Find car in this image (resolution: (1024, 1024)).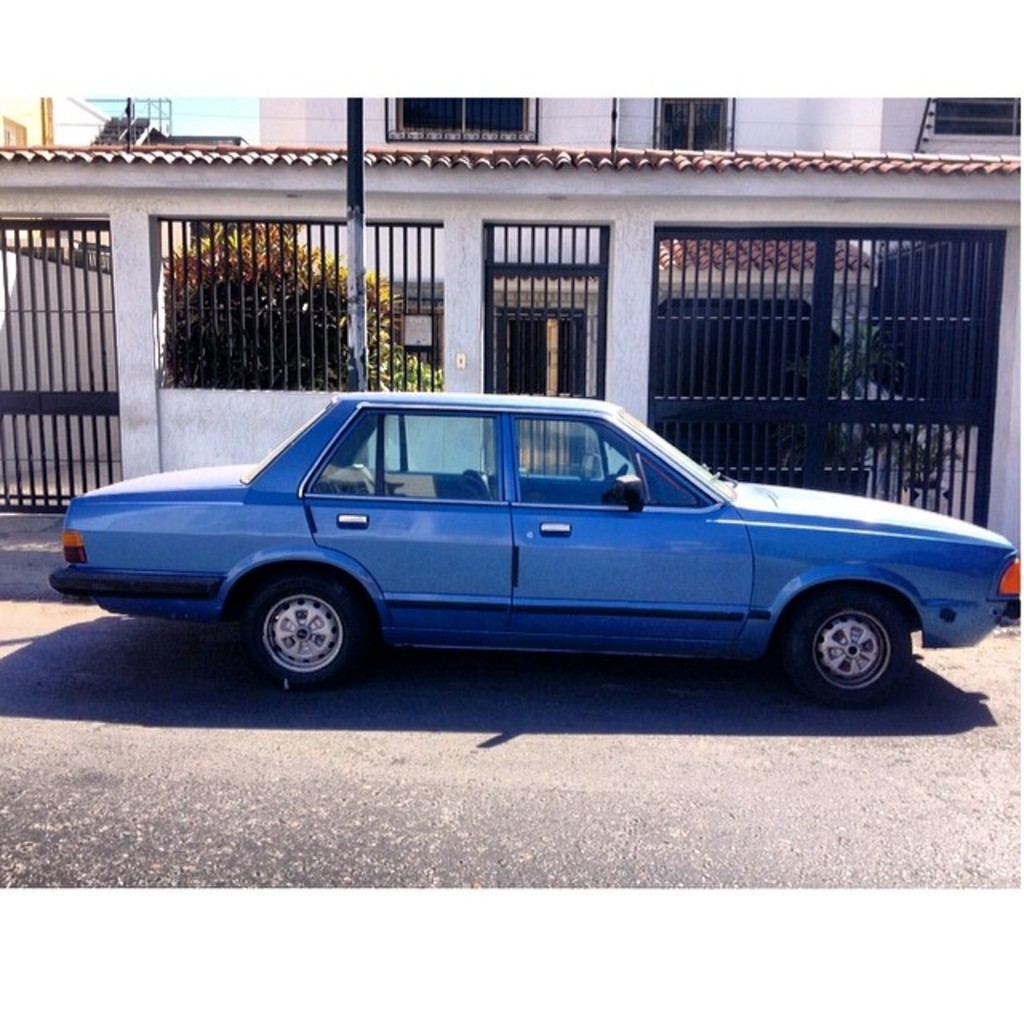
[53, 387, 1022, 693].
